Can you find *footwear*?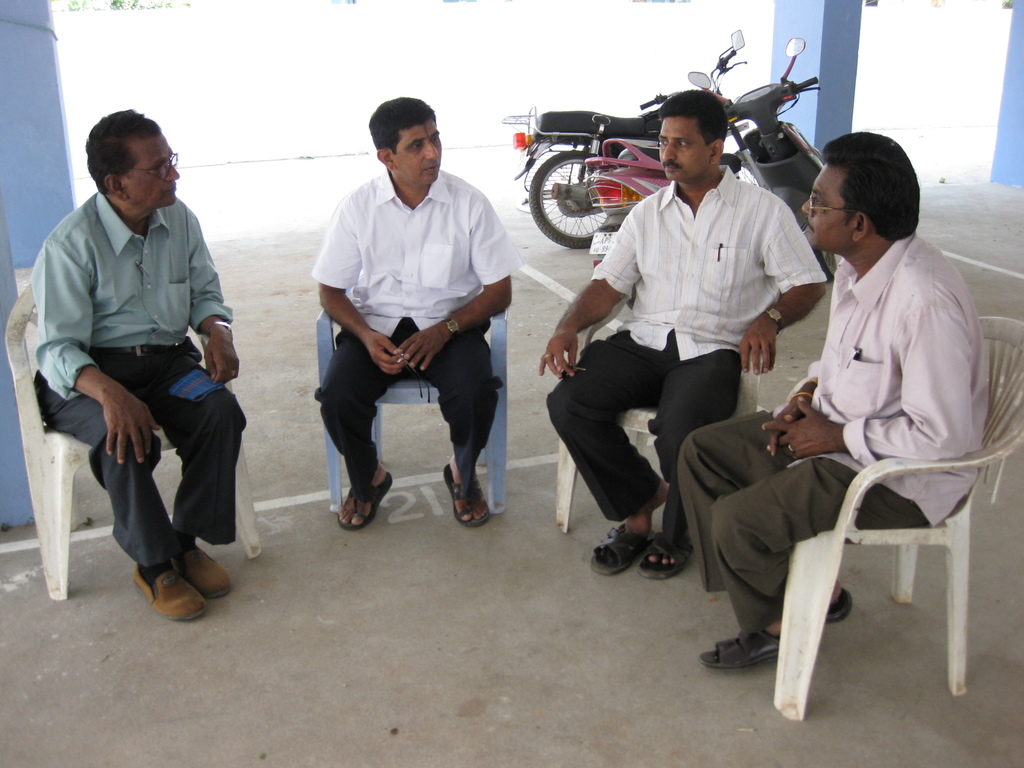
Yes, bounding box: pyautogui.locateOnScreen(173, 543, 228, 600).
